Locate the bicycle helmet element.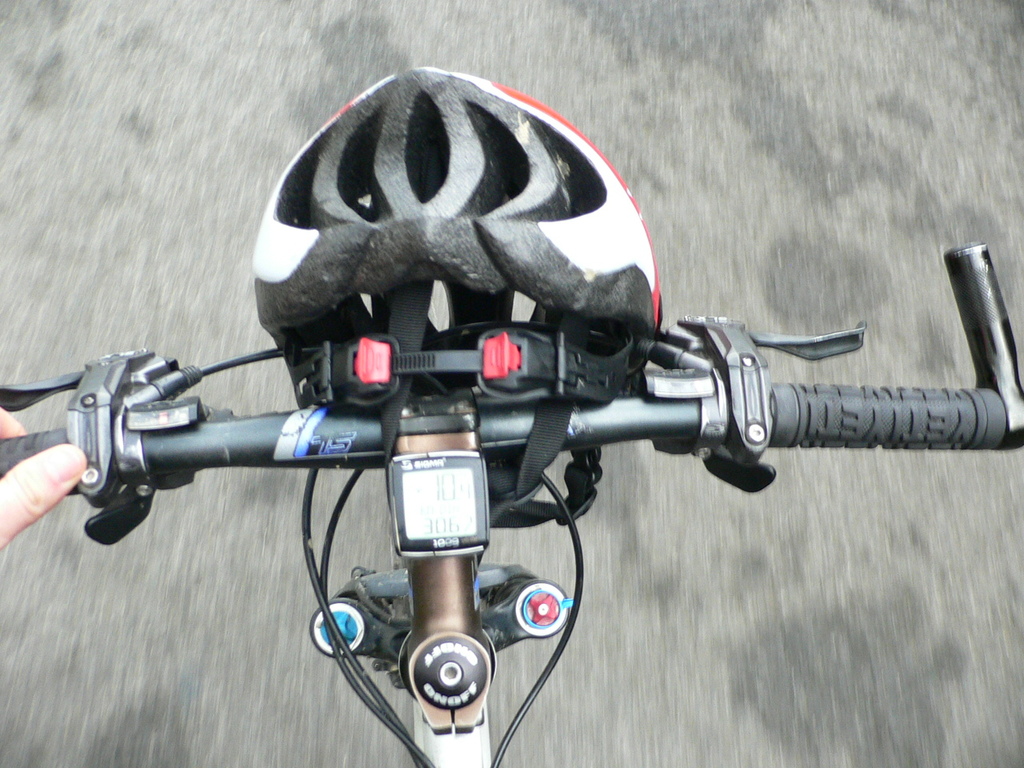
Element bbox: 251,62,659,528.
